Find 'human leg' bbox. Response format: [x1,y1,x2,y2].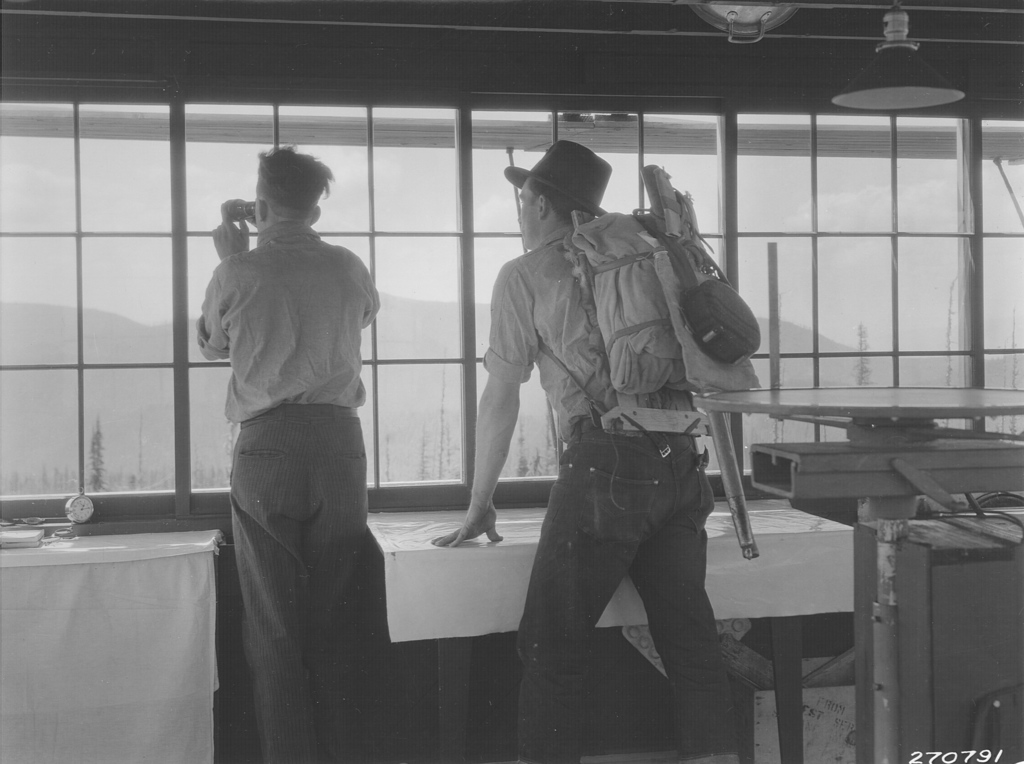
[511,446,665,763].
